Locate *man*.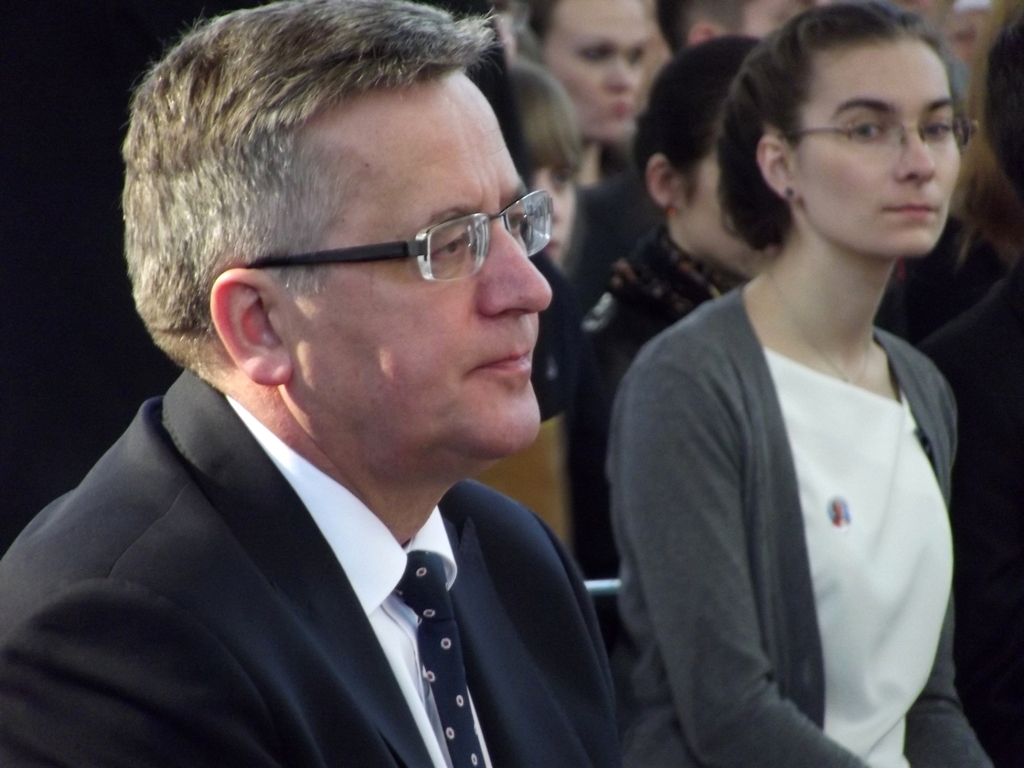
Bounding box: [x1=0, y1=0, x2=630, y2=767].
